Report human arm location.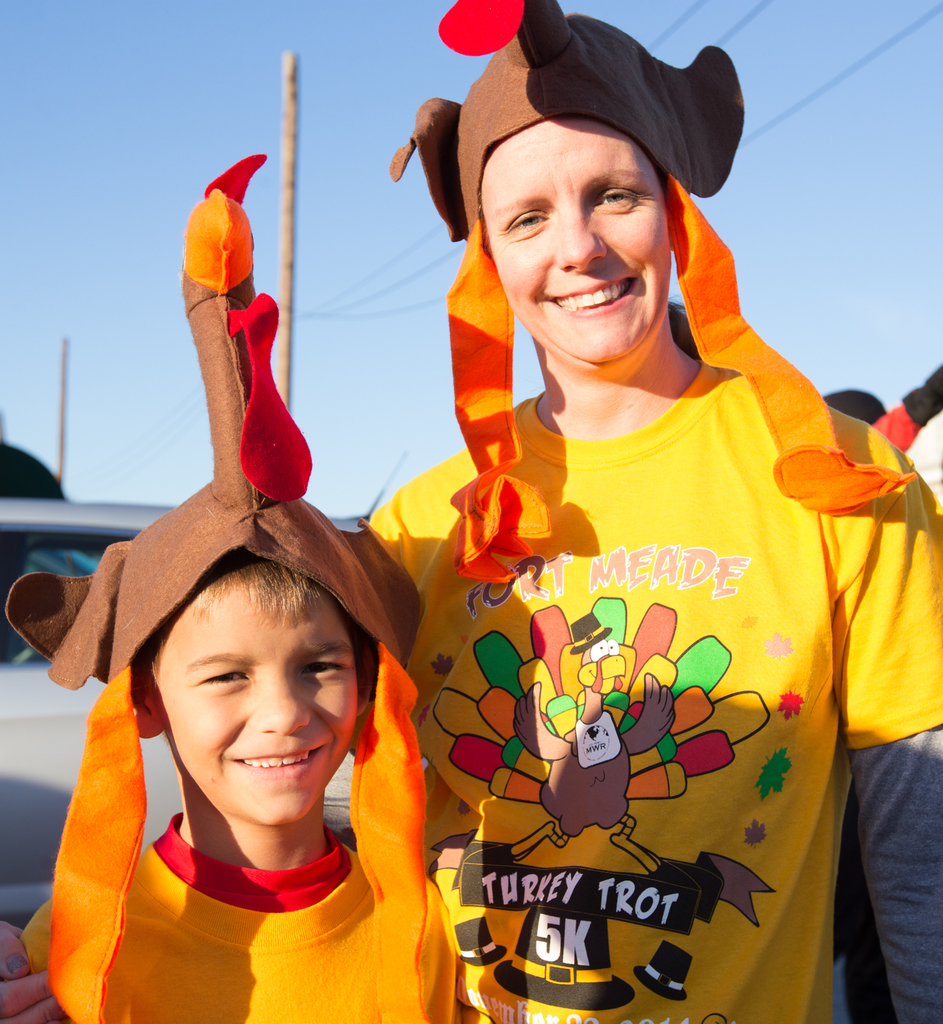
Report: Rect(344, 454, 485, 1023).
